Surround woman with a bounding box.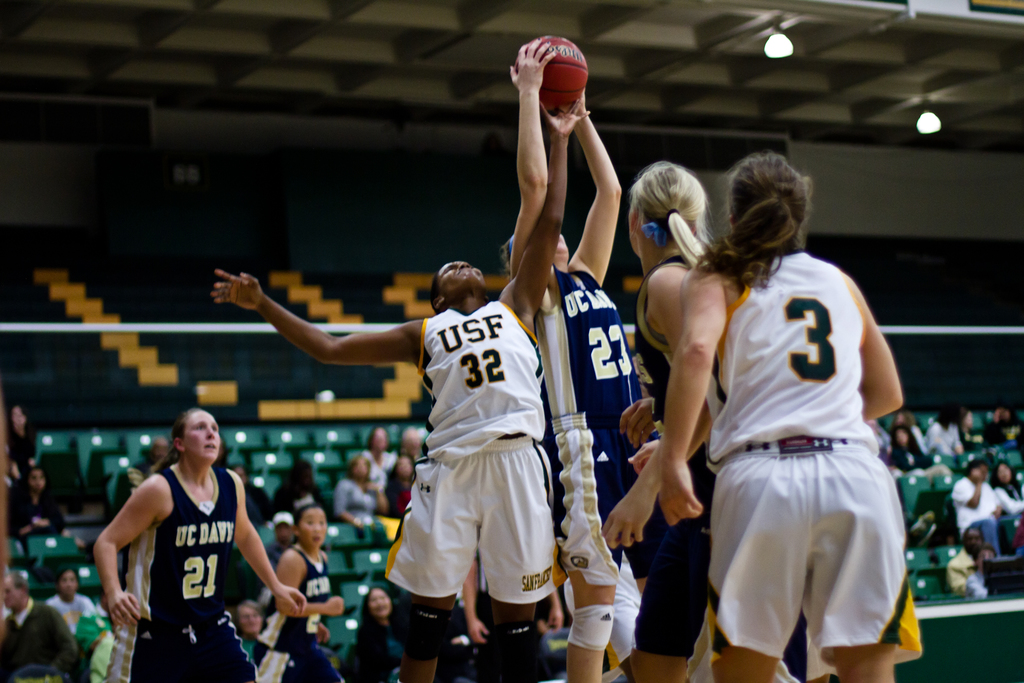
<box>660,154,927,682</box>.
